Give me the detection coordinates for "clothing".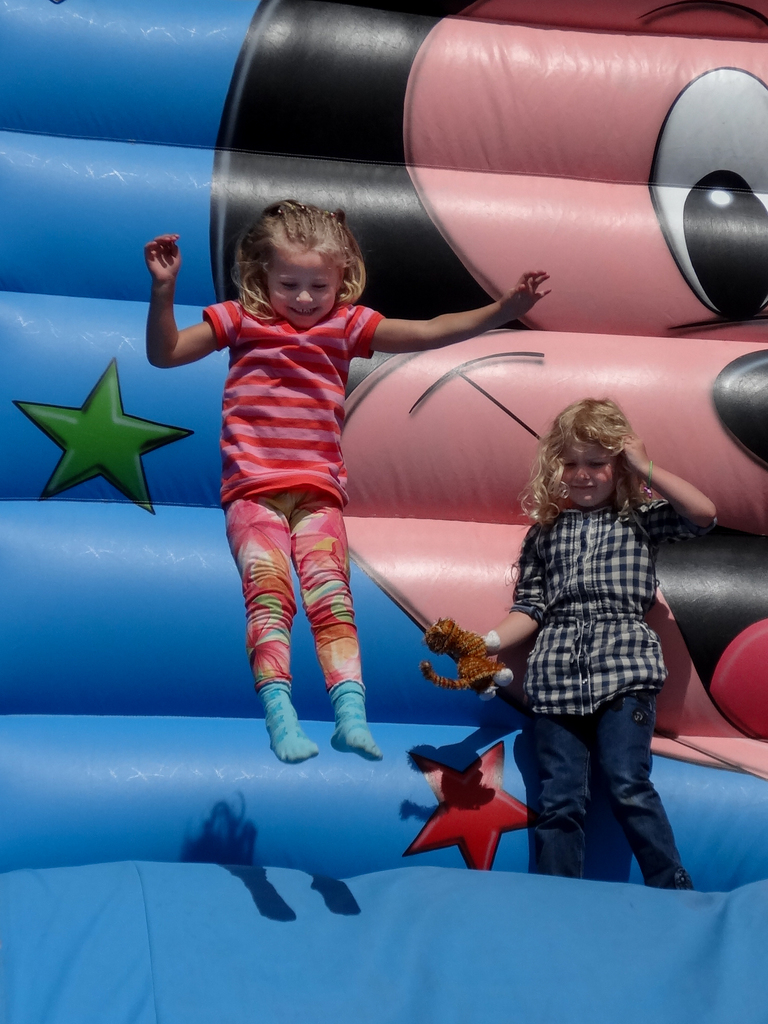
{"left": 508, "top": 490, "right": 717, "bottom": 889}.
